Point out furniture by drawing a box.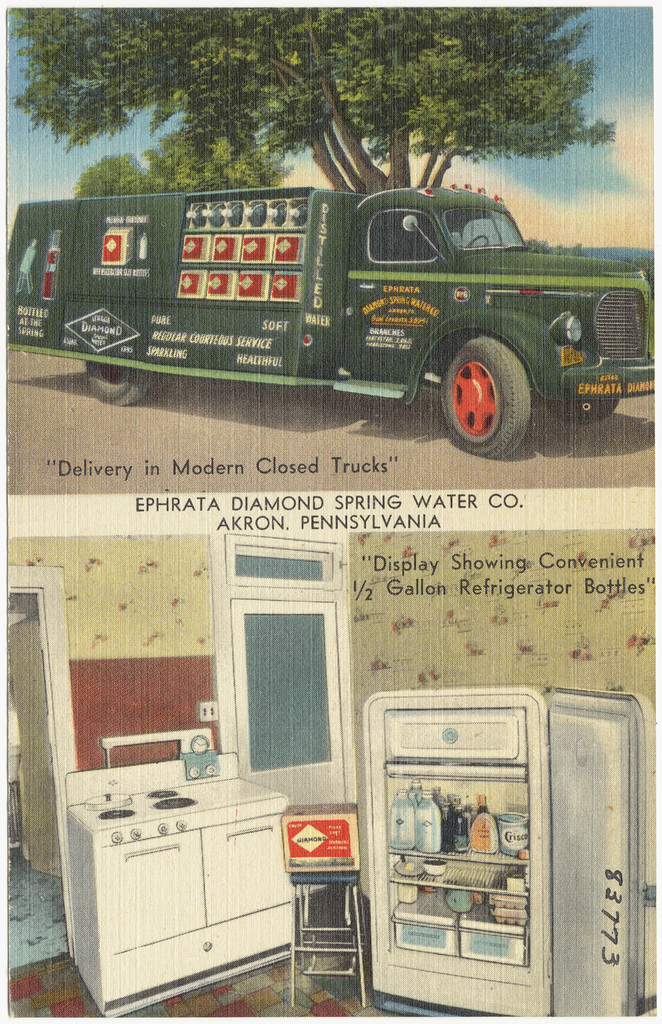
<region>288, 868, 374, 1010</region>.
